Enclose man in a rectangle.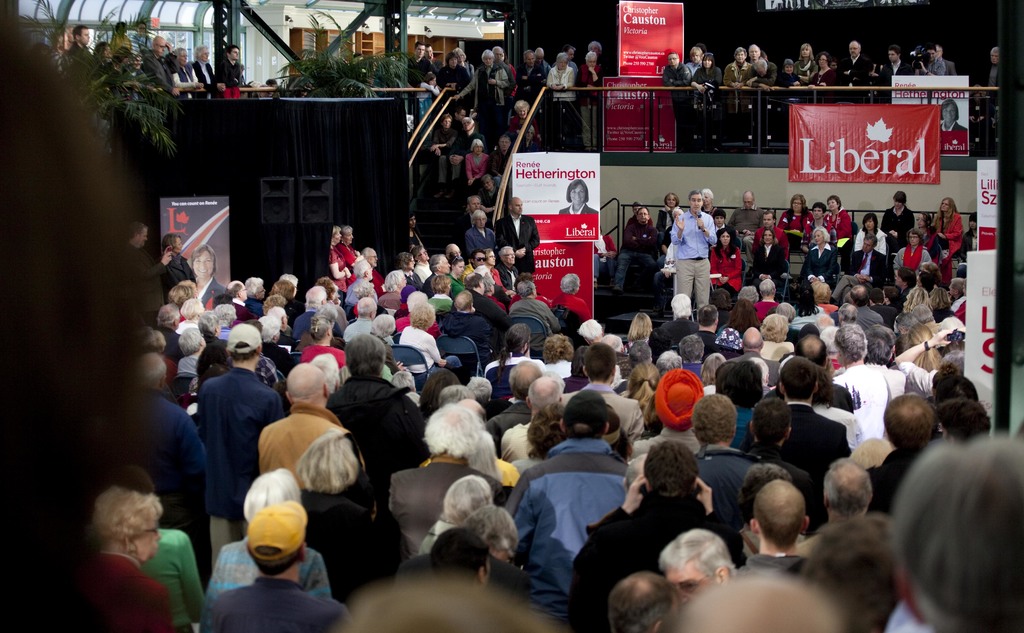
select_region(501, 373, 563, 464).
